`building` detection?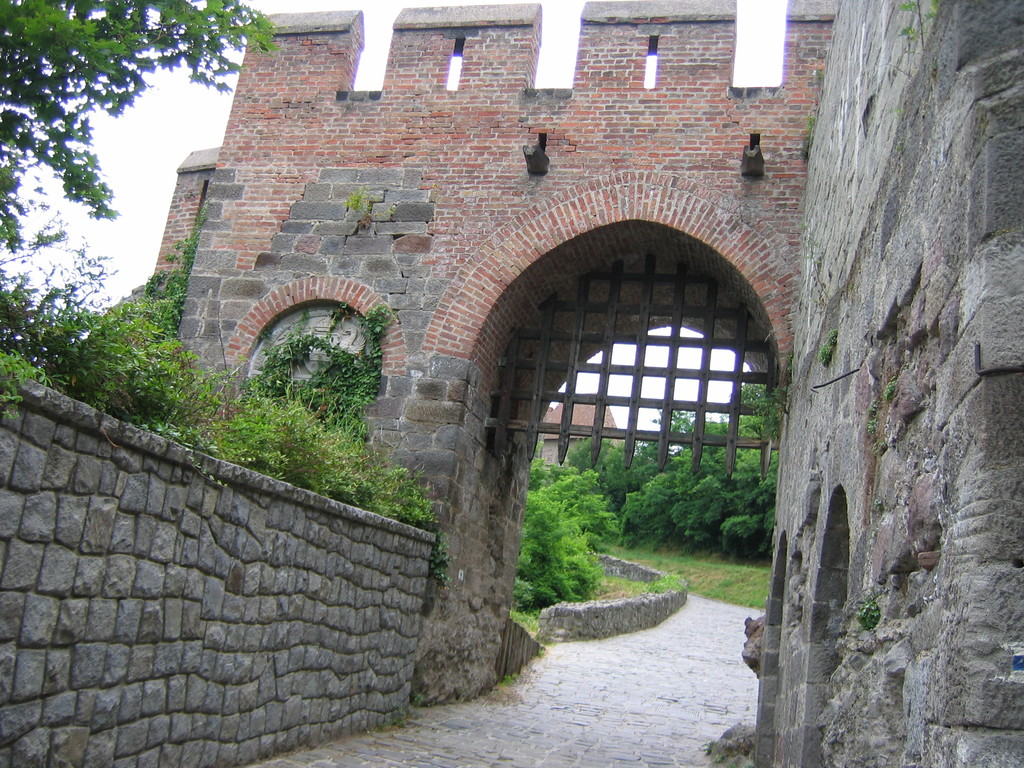
<bbox>543, 397, 622, 461</bbox>
